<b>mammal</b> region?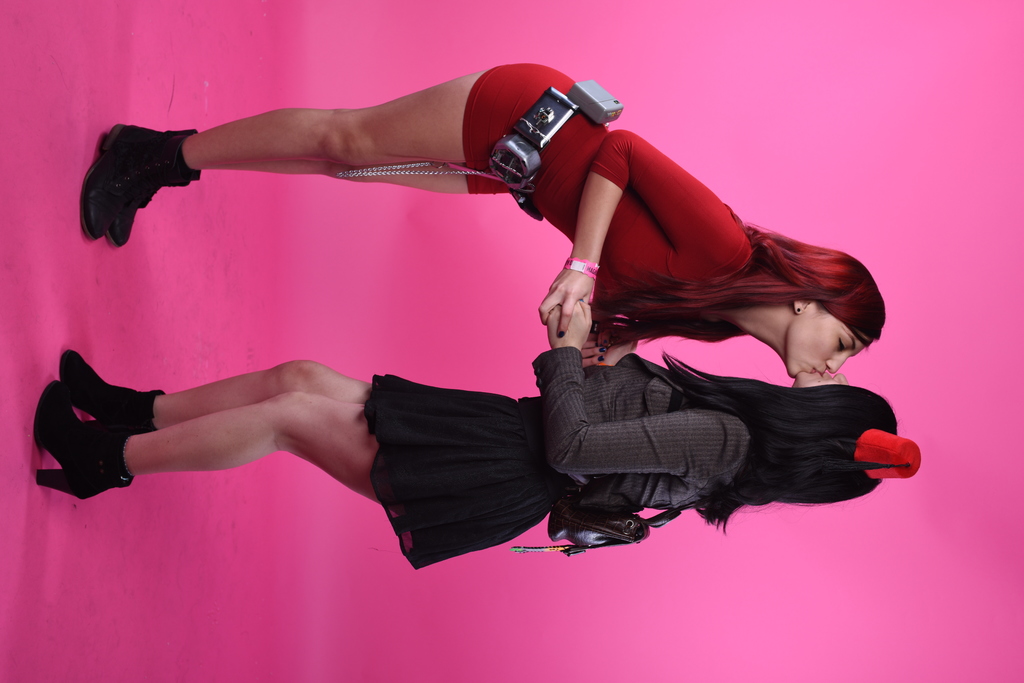
29/294/911/582
